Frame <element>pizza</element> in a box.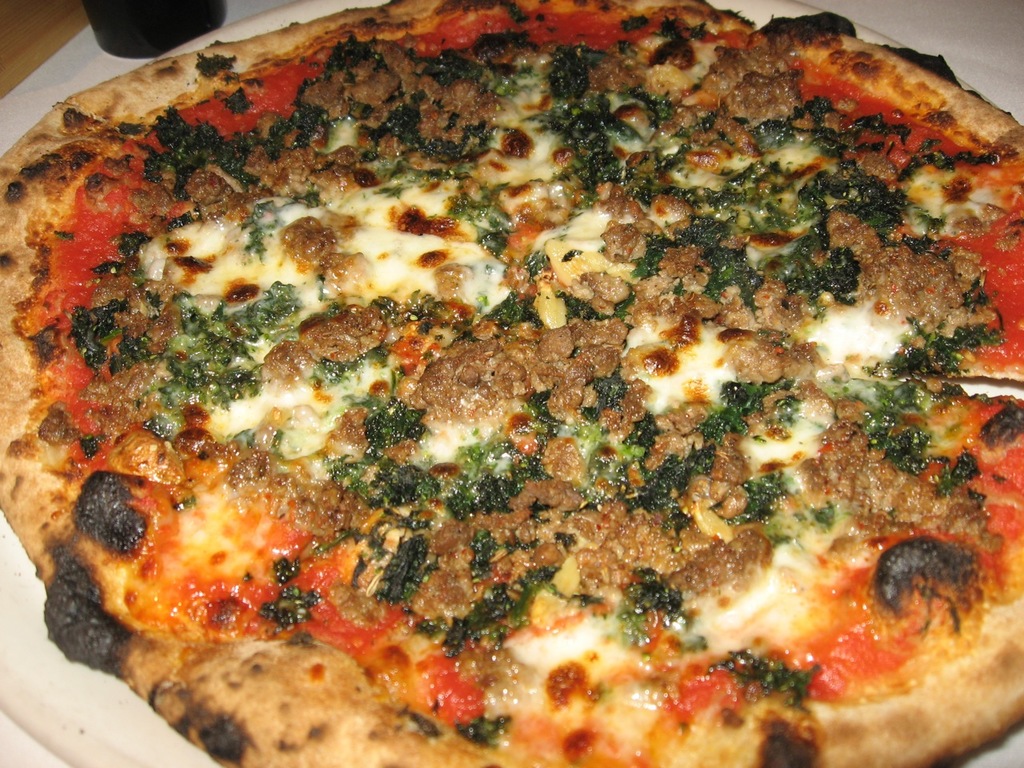
bbox=[0, 102, 318, 588].
